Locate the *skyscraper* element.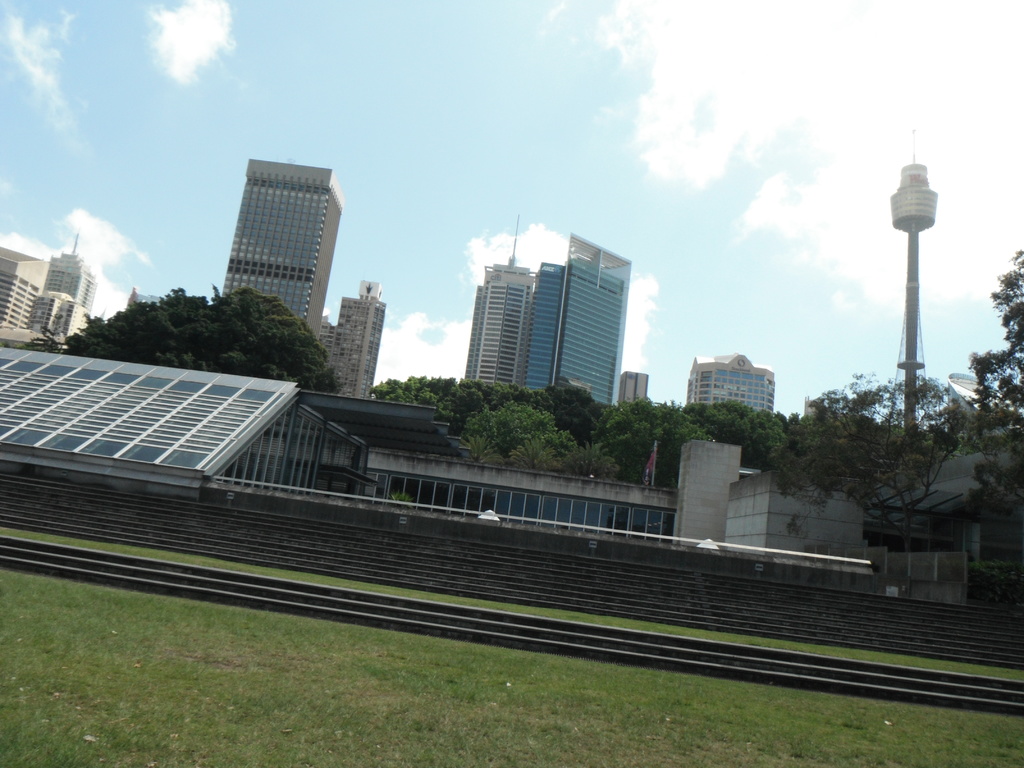
Element bbox: x1=616 y1=365 x2=650 y2=410.
